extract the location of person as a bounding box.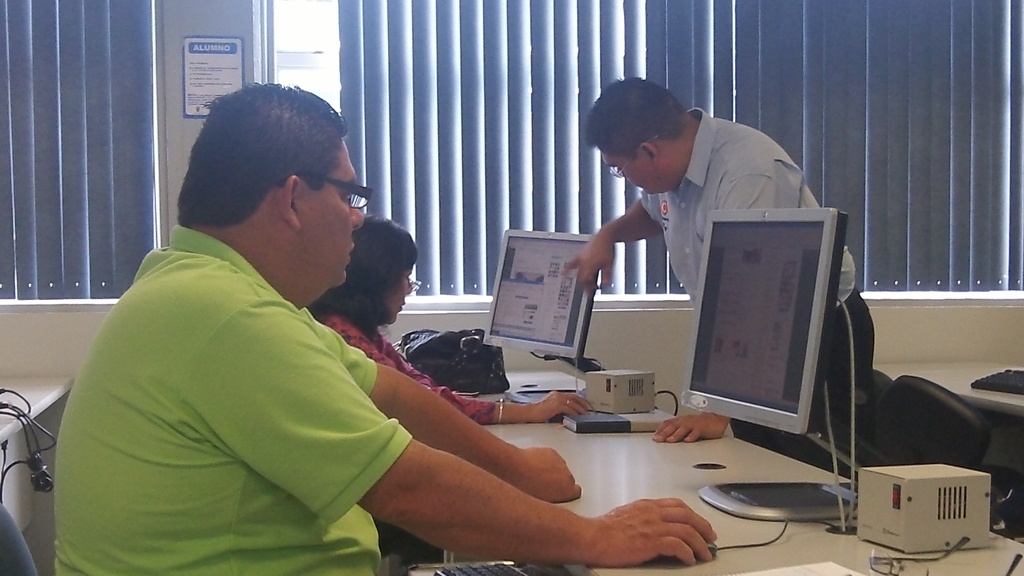
region(47, 71, 724, 575).
